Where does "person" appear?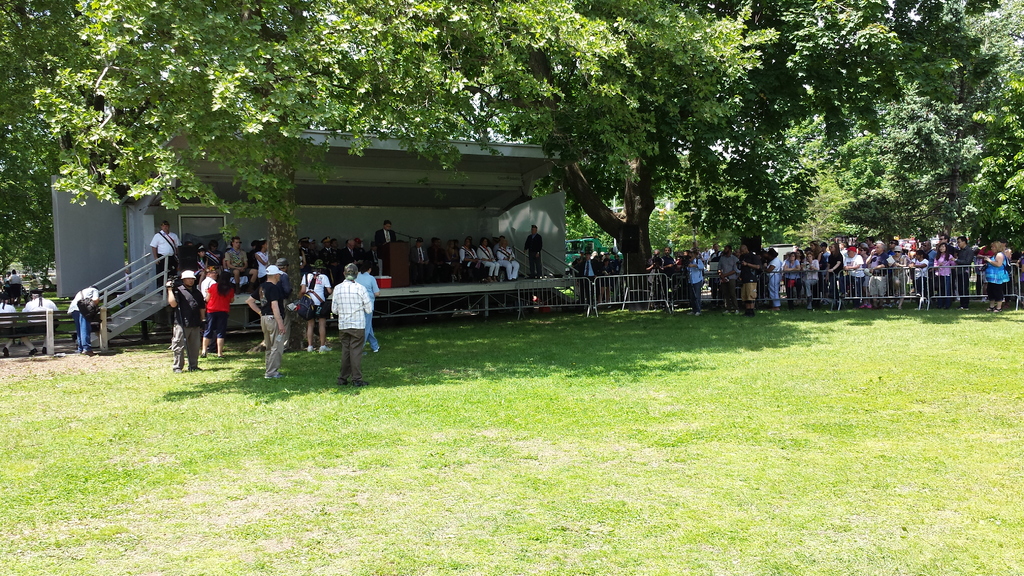
Appears at 148/222/175/280.
